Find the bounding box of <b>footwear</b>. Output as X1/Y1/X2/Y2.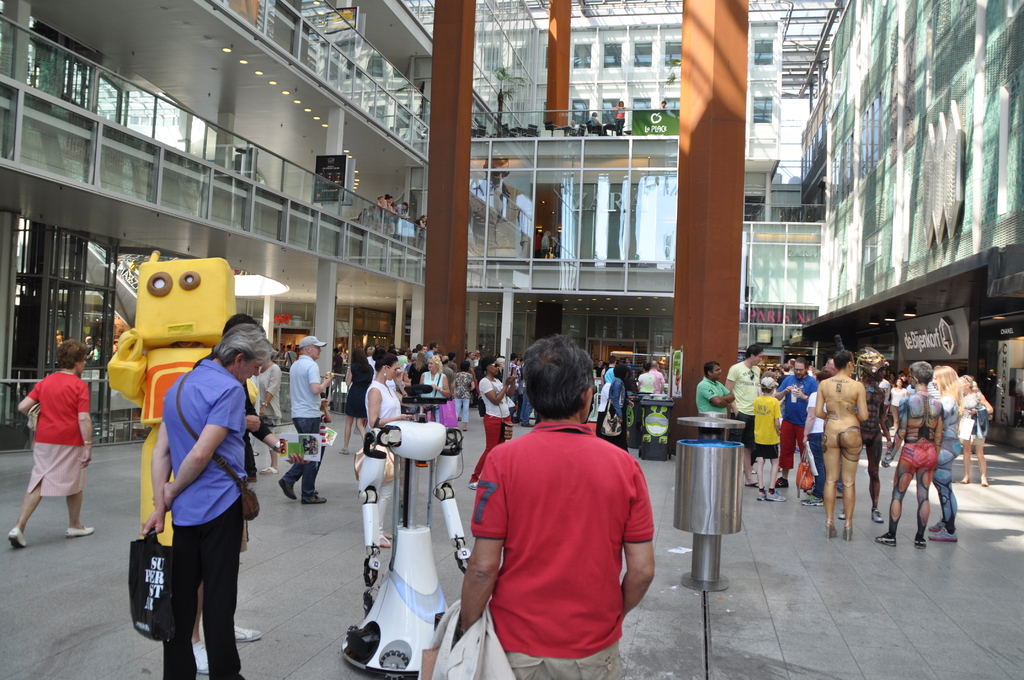
872/507/884/525.
